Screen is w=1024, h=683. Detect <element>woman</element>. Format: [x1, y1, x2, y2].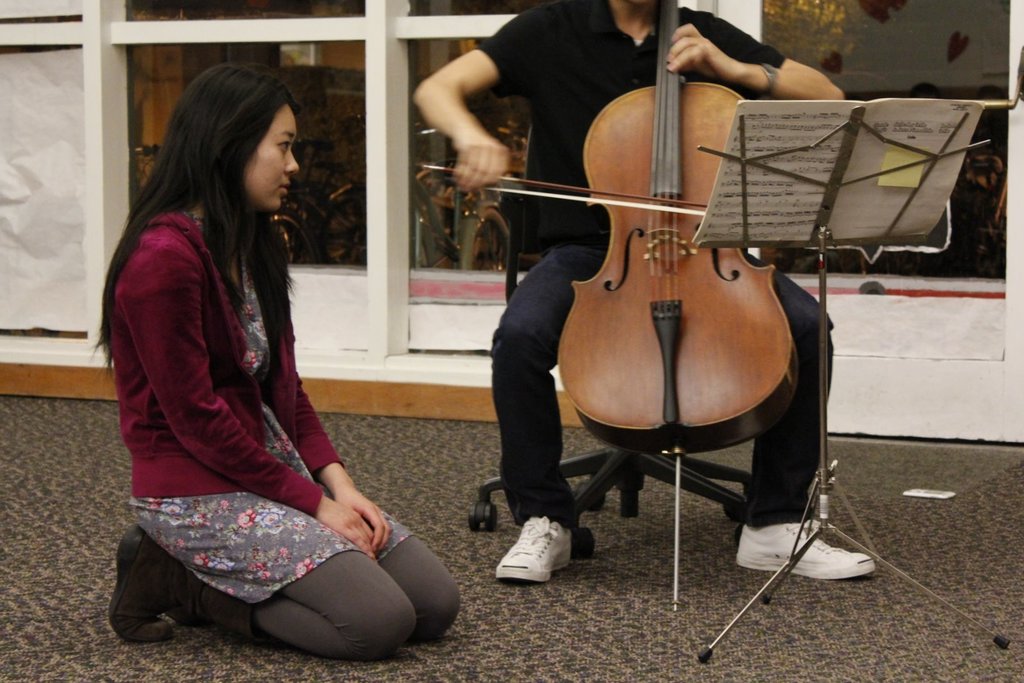
[94, 54, 403, 671].
